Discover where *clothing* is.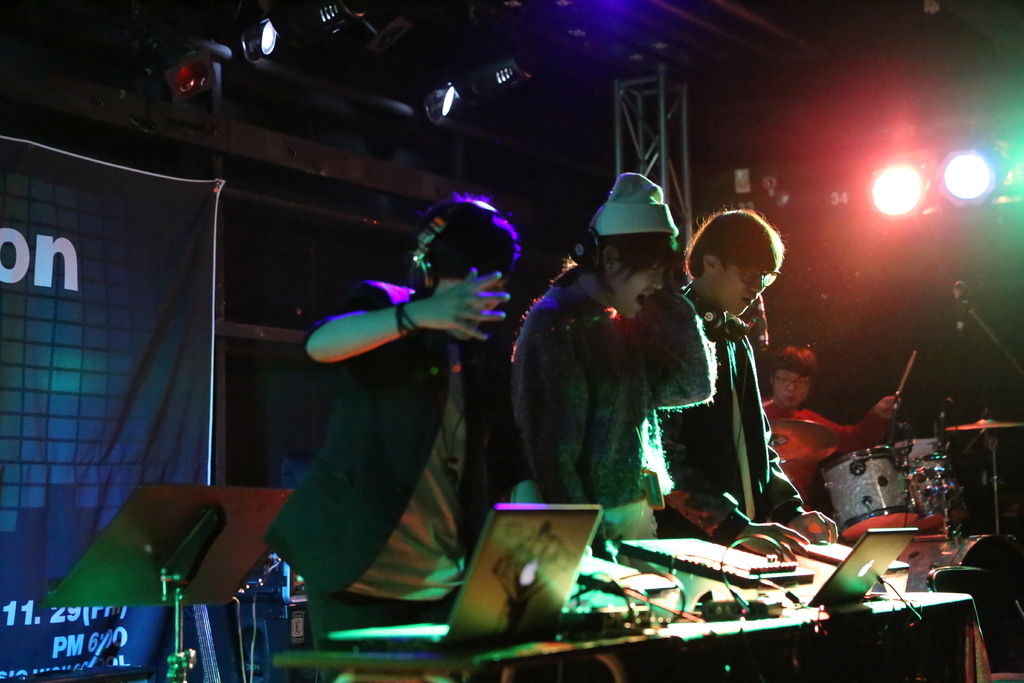
Discovered at rect(513, 268, 713, 539).
